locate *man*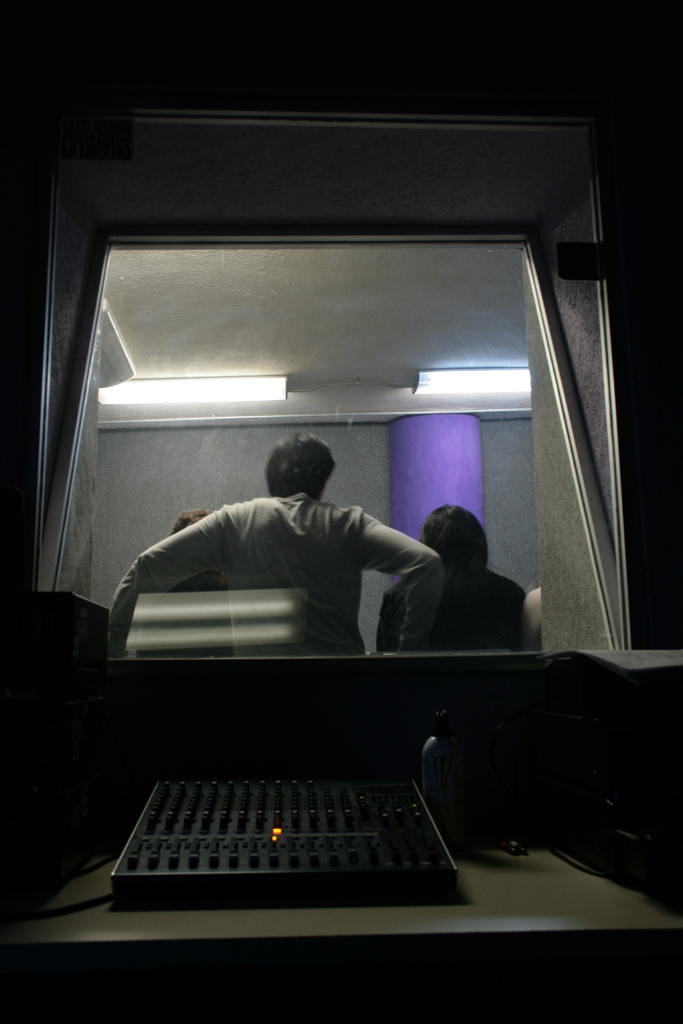
bbox=(110, 439, 439, 660)
